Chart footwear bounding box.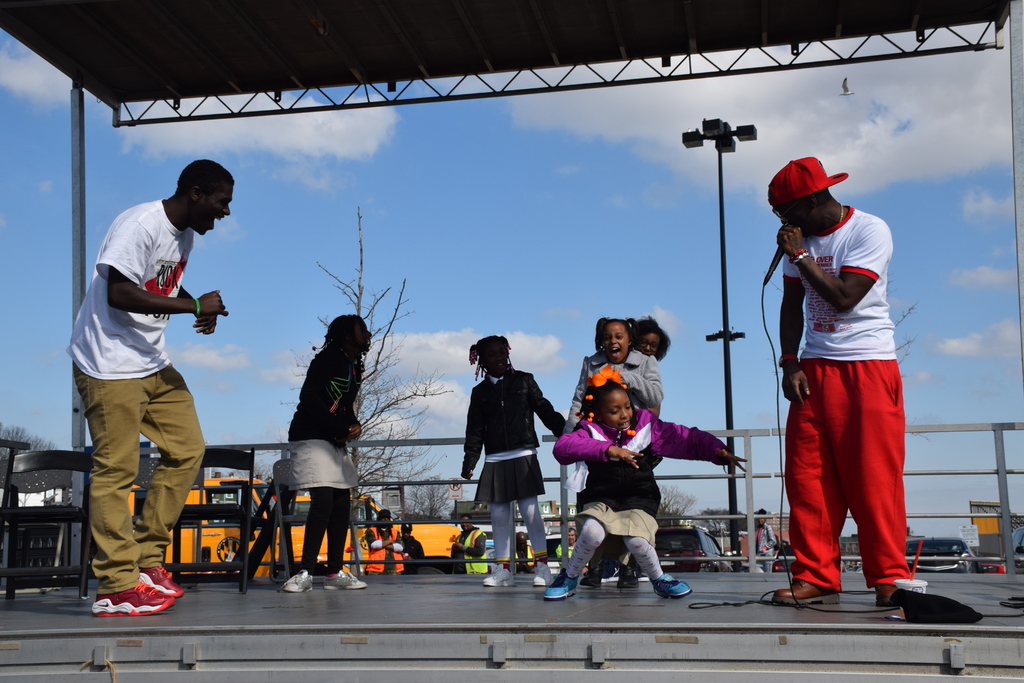
Charted: (875, 585, 900, 611).
